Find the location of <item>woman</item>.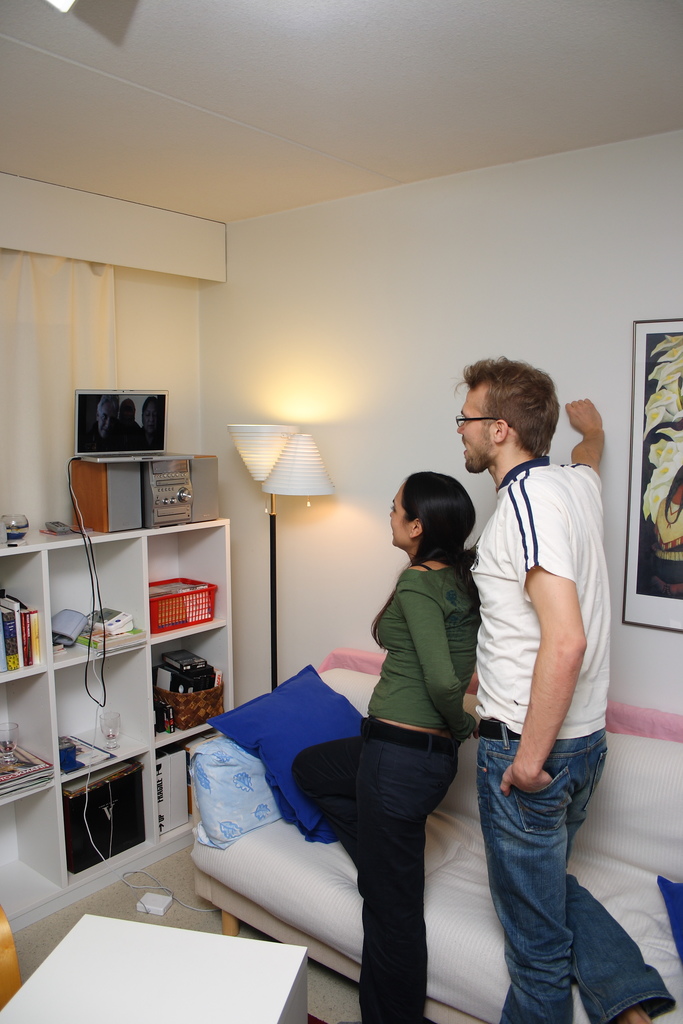
Location: Rect(291, 463, 497, 1011).
